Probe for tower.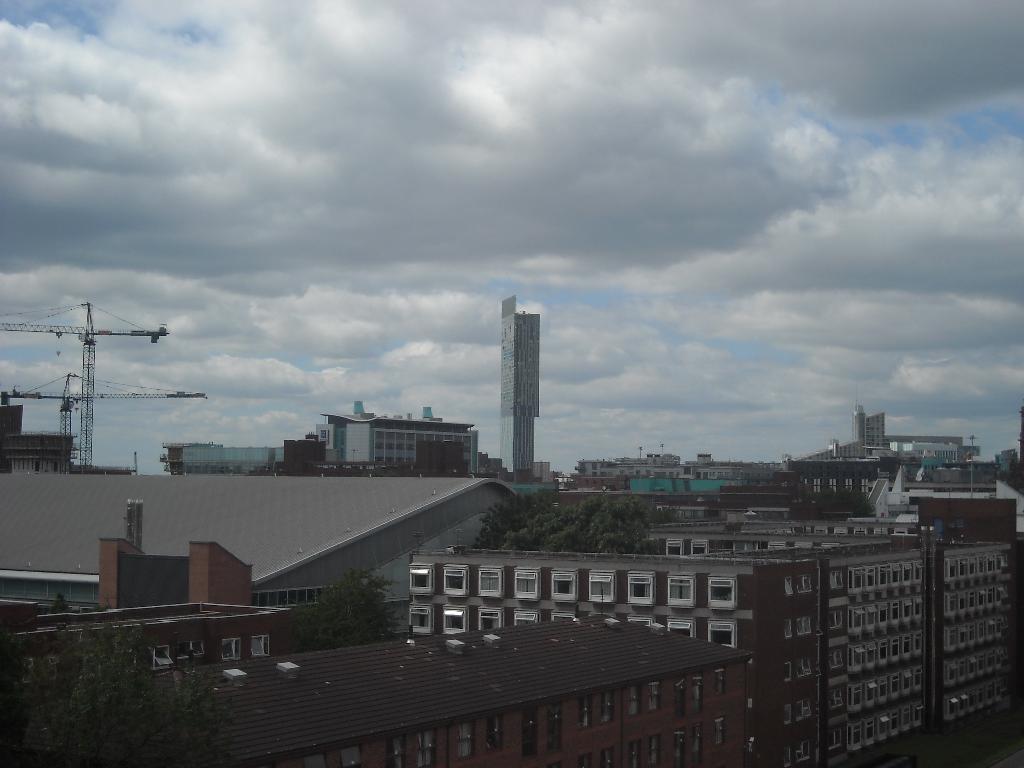
Probe result: [x1=276, y1=437, x2=323, y2=481].
